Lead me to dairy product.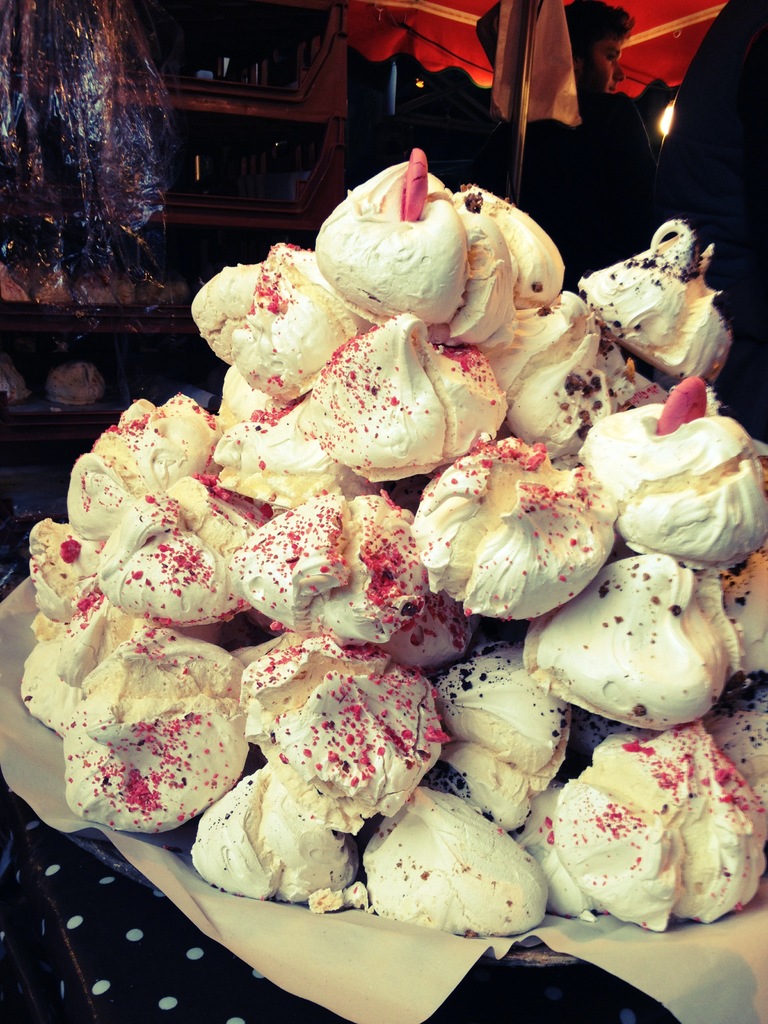
Lead to box=[536, 733, 748, 930].
